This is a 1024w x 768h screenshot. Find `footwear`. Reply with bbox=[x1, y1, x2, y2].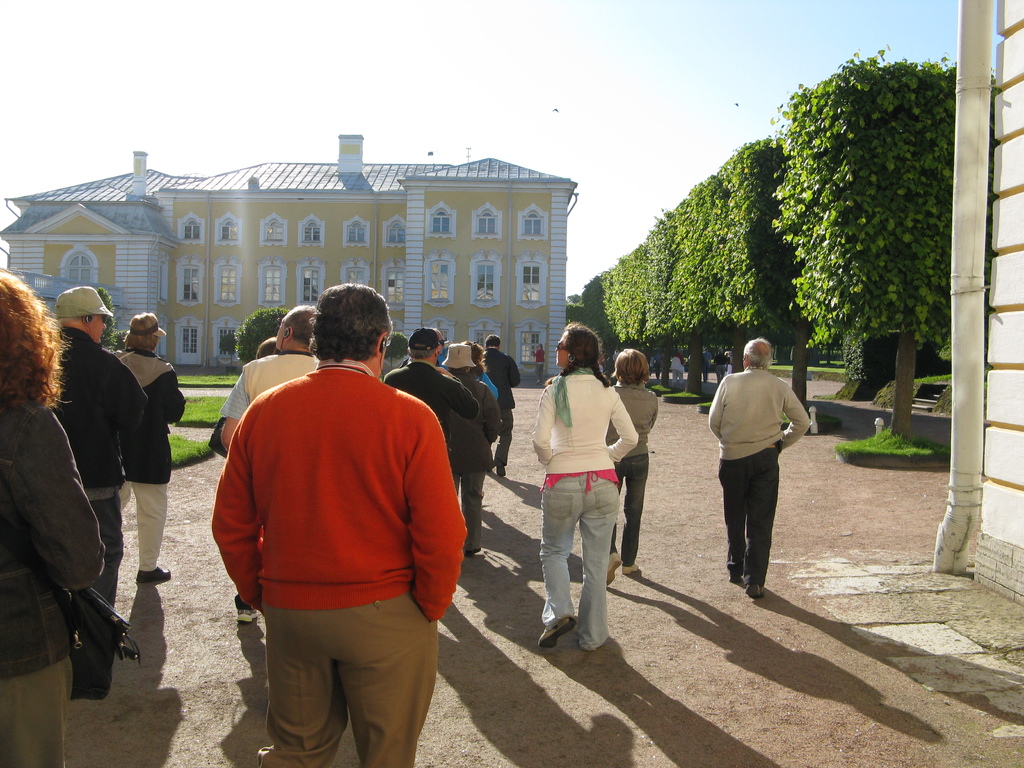
bbox=[607, 552, 622, 586].
